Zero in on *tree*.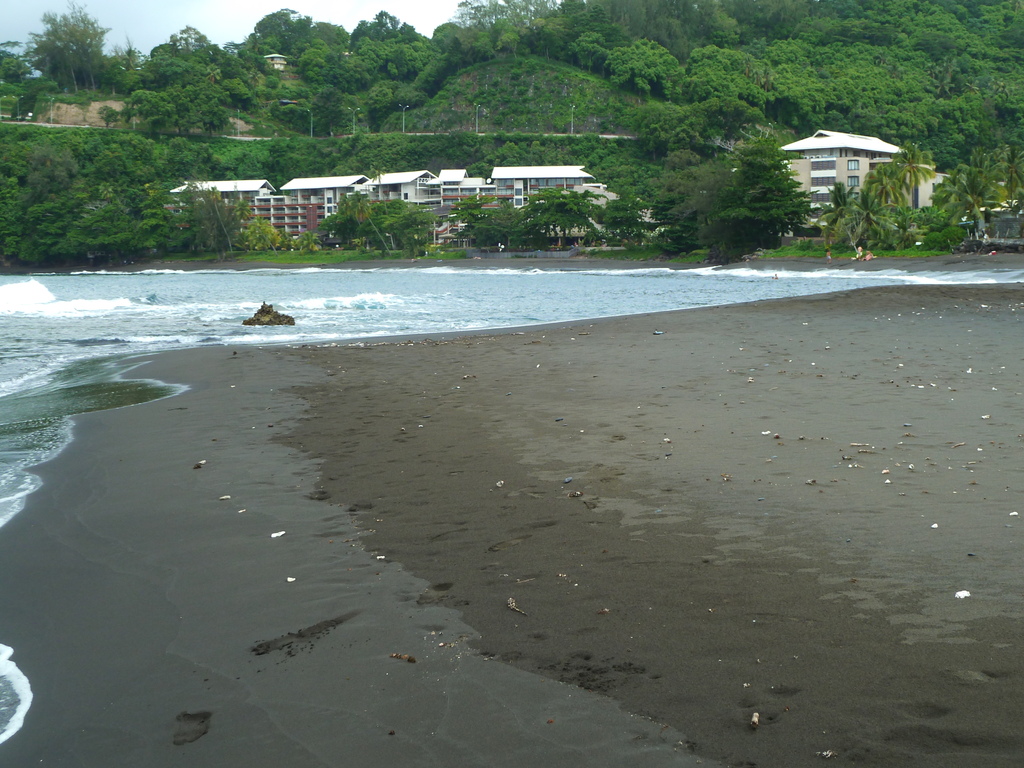
Zeroed in: BBox(950, 148, 1007, 233).
